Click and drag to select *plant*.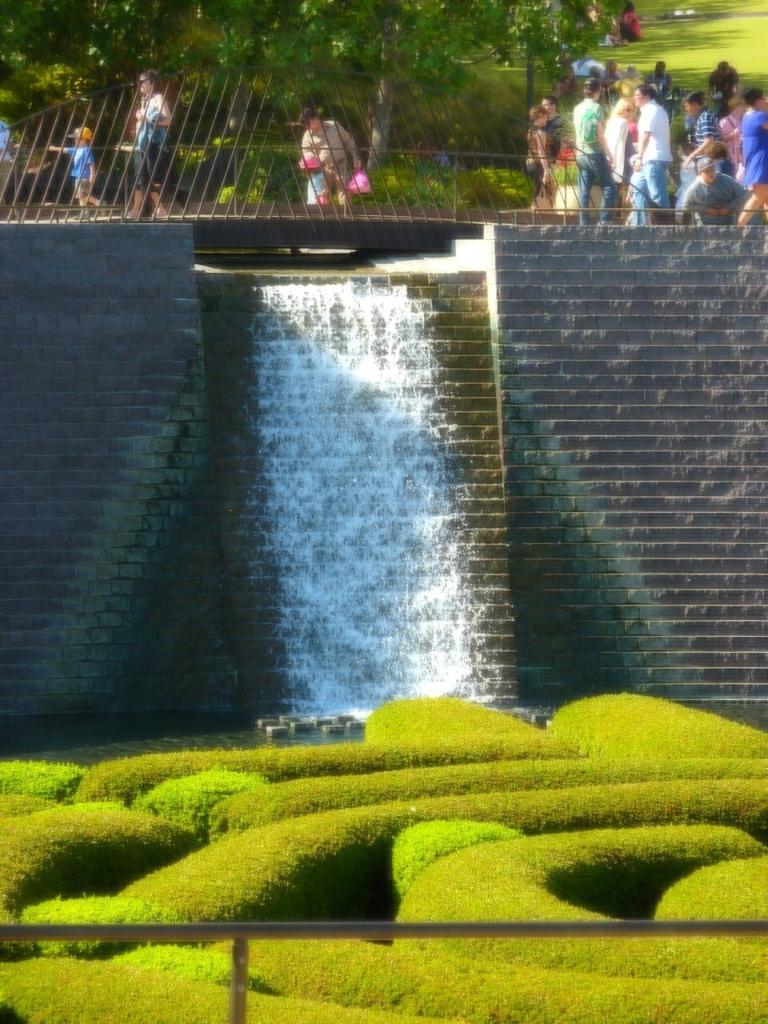
Selection: [left=0, top=0, right=767, bottom=1023].
